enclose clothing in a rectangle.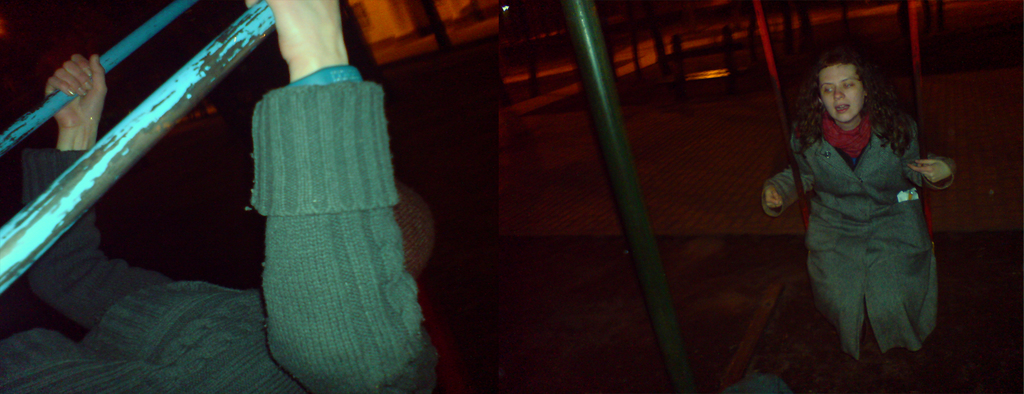
[left=0, top=85, right=432, bottom=393].
